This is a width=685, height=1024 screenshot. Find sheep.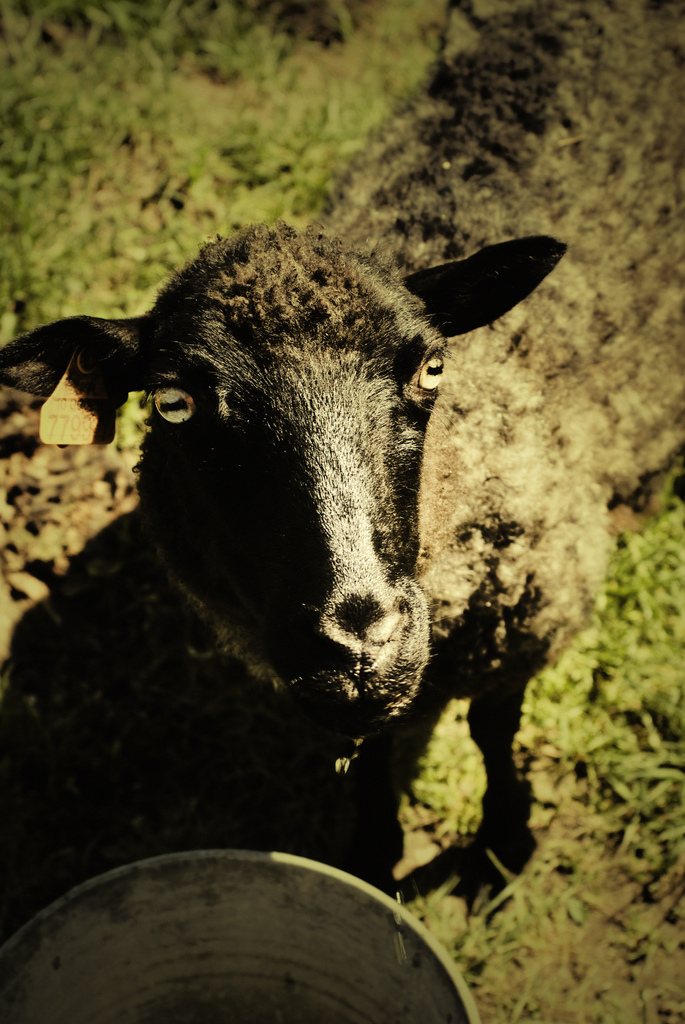
Bounding box: bbox=[0, 0, 684, 860].
